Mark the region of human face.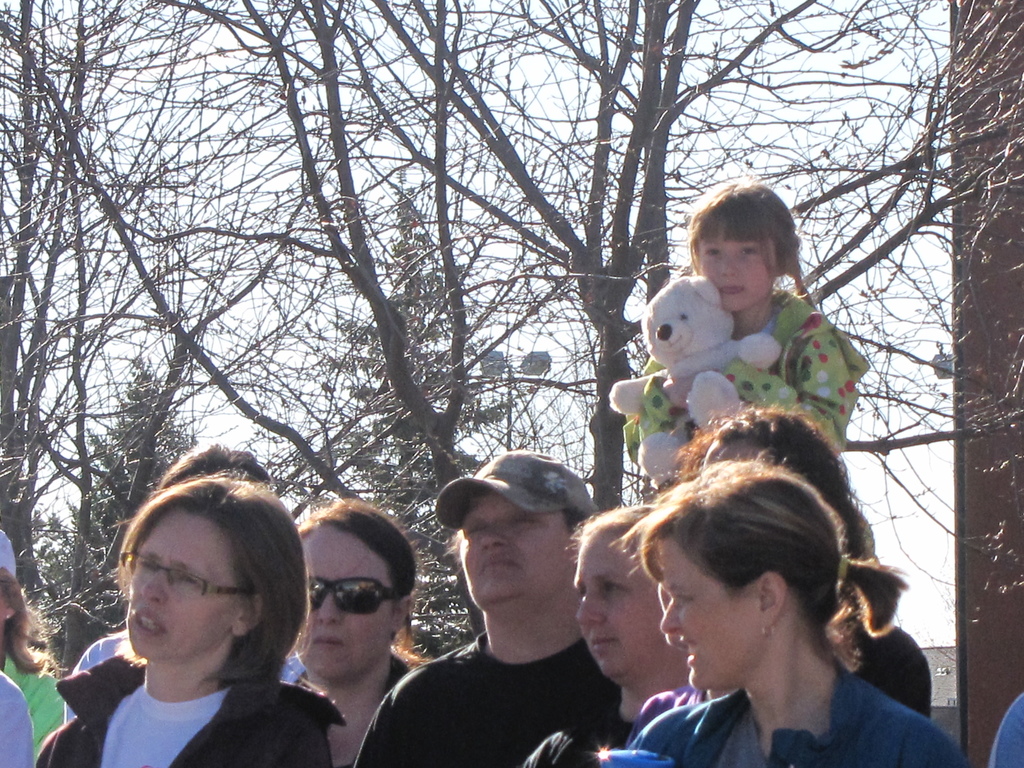
Region: Rect(704, 431, 775, 465).
